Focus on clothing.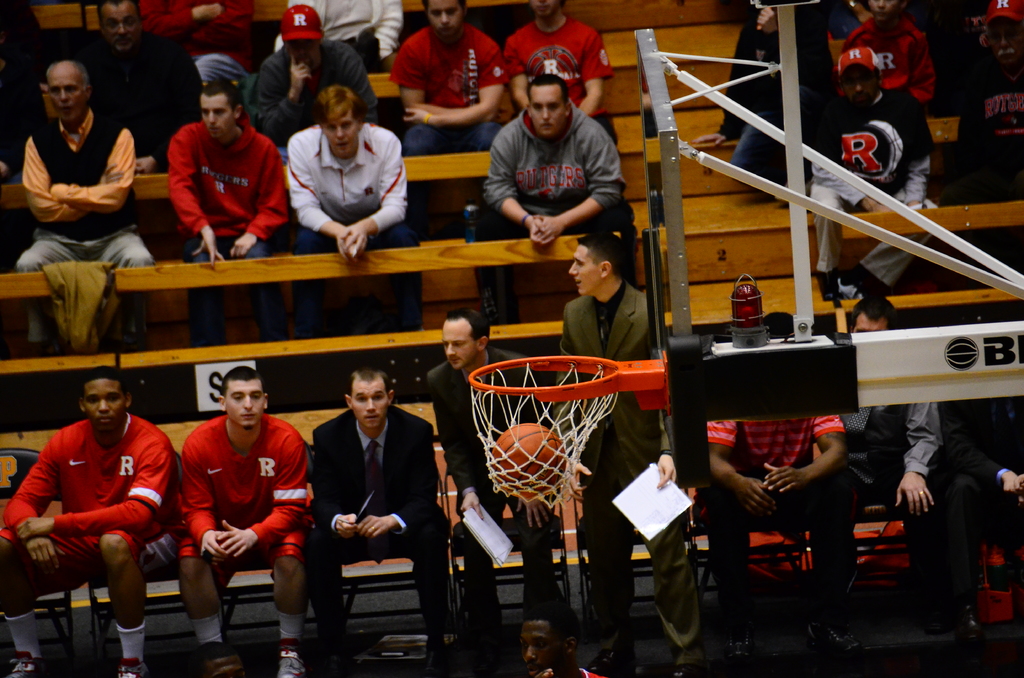
Focused at [x1=503, y1=117, x2=649, y2=242].
